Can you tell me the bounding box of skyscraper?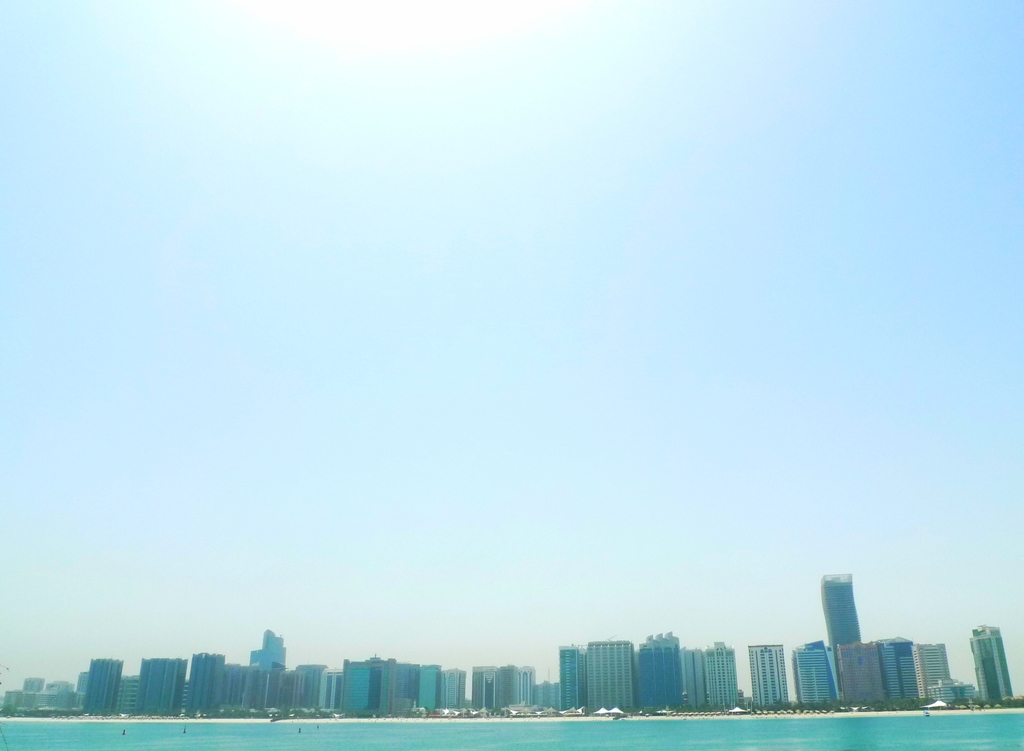
BBox(557, 642, 586, 710).
